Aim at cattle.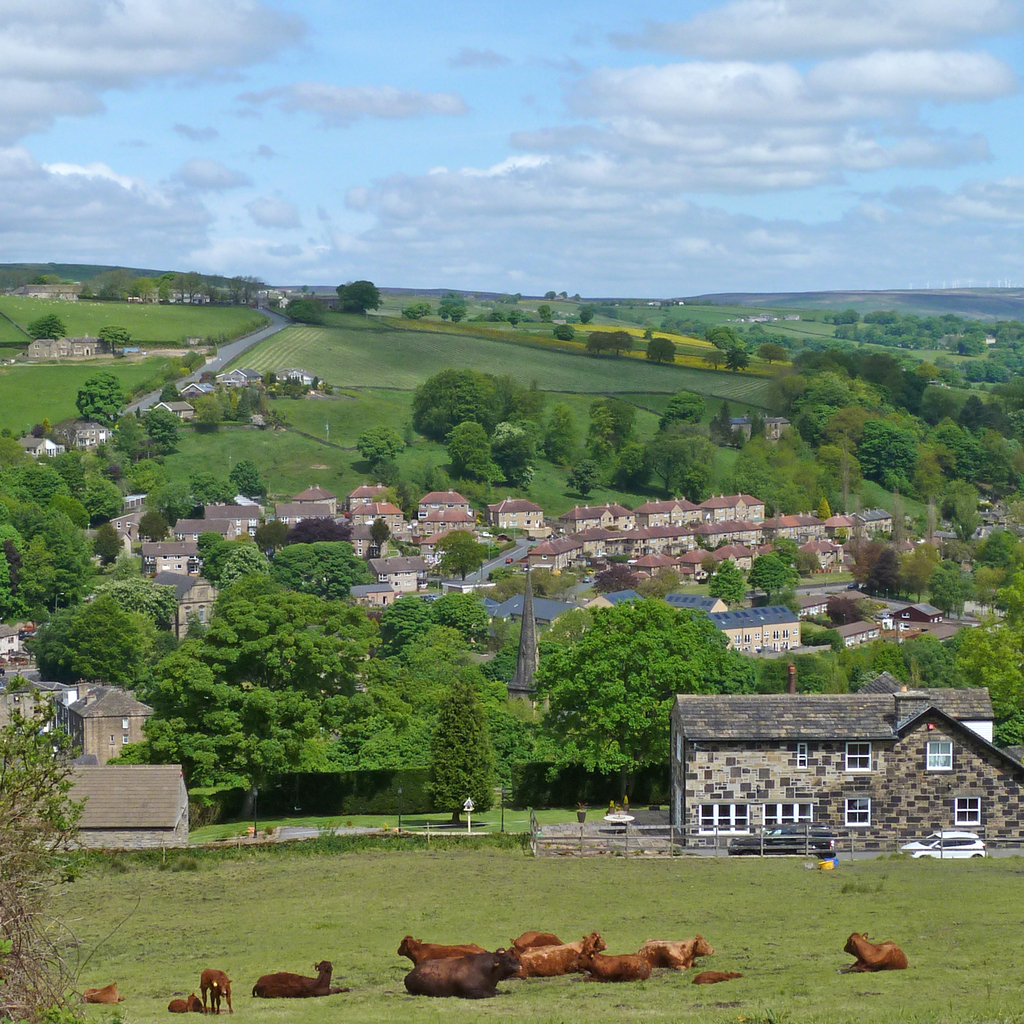
Aimed at {"x1": 168, "y1": 995, "x2": 207, "y2": 1016}.
